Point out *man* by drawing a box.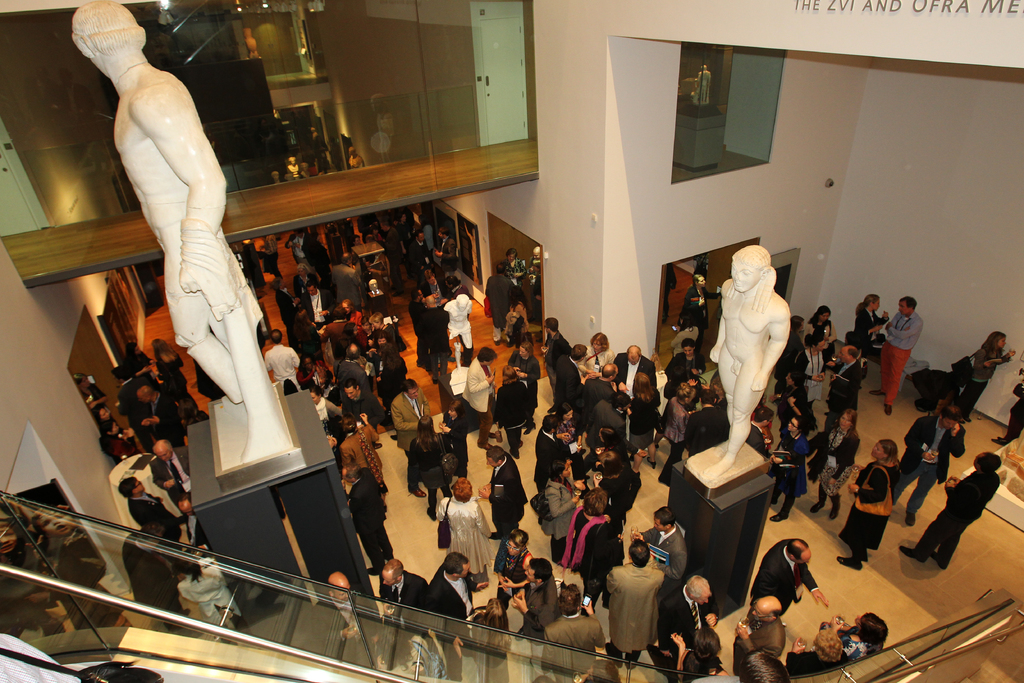
l=627, t=509, r=685, b=580.
